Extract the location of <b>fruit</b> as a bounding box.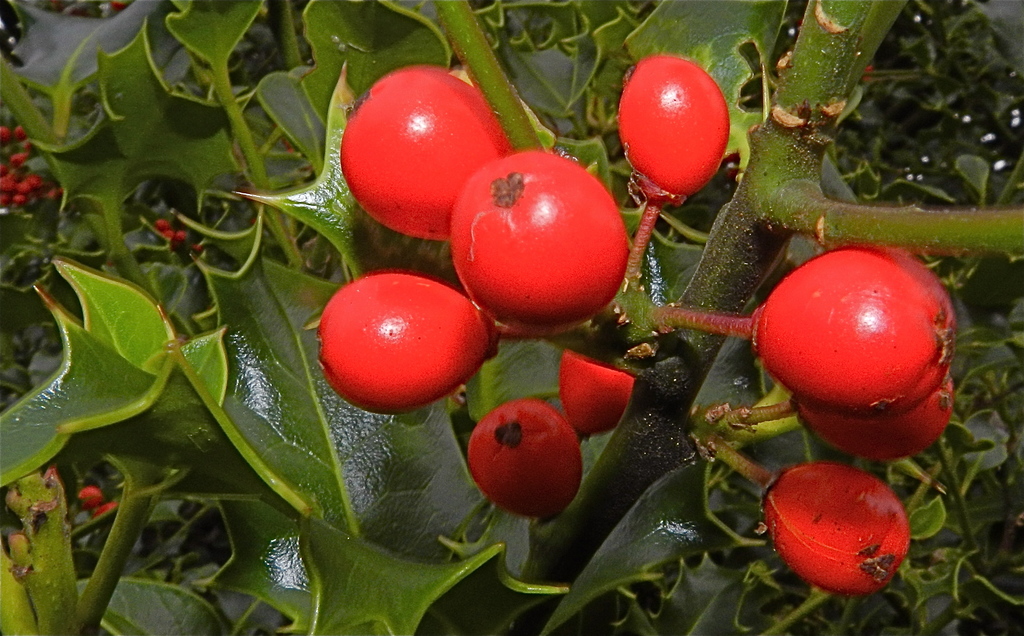
box(795, 376, 954, 465).
